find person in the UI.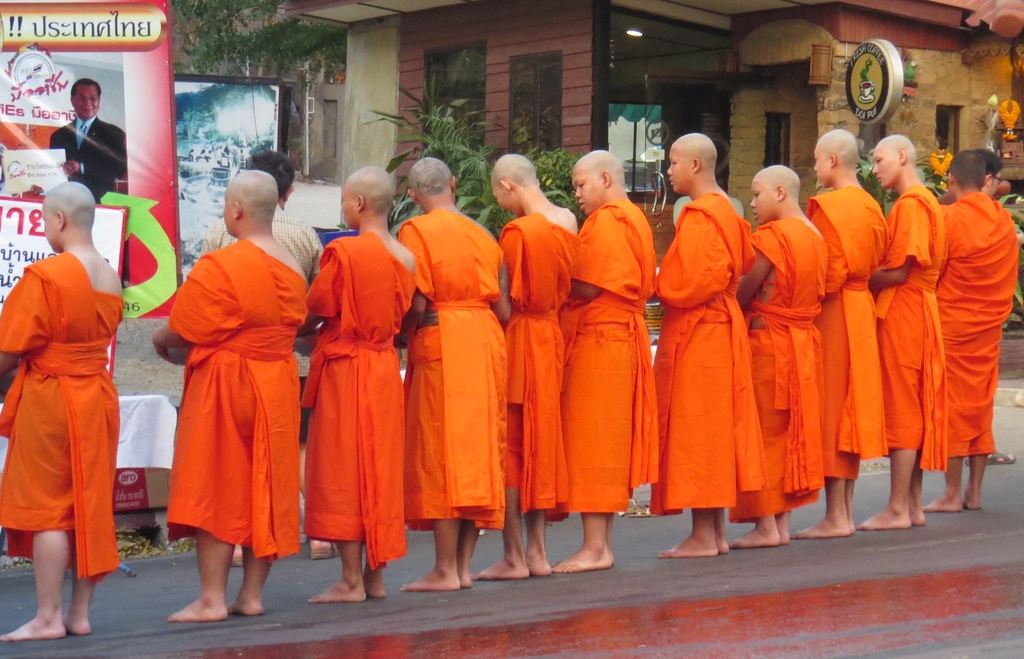
UI element at box=[143, 174, 324, 624].
